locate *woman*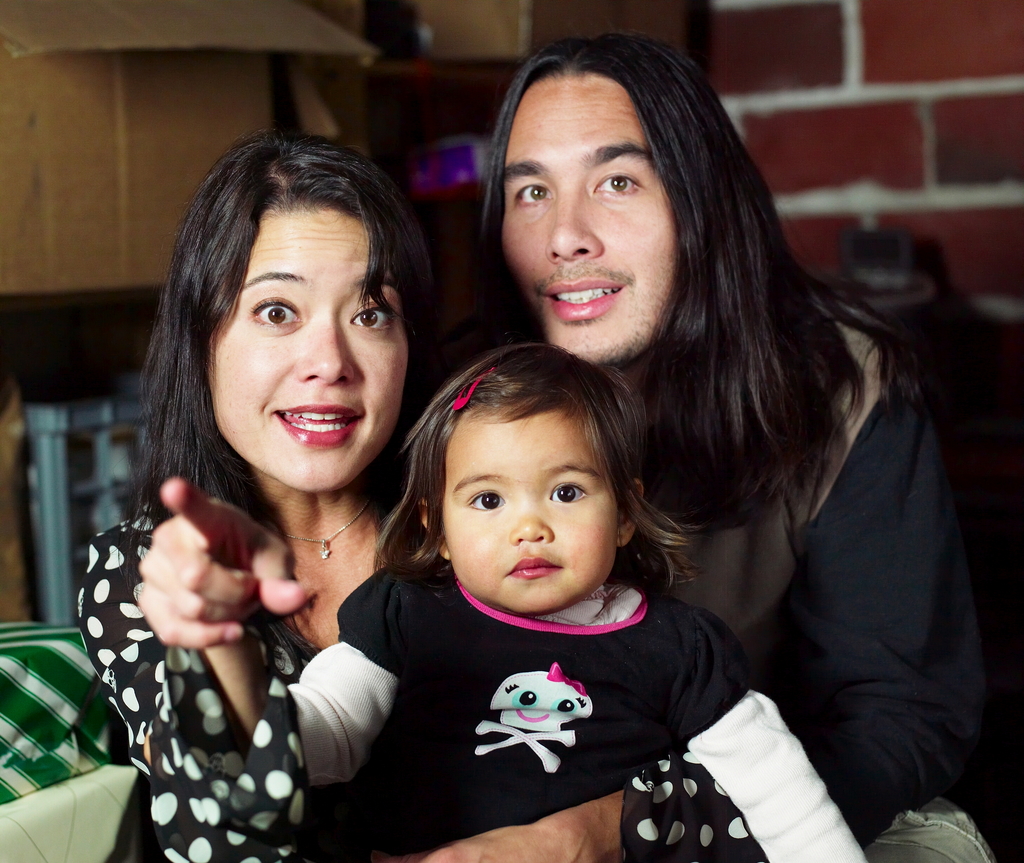
78:130:454:848
